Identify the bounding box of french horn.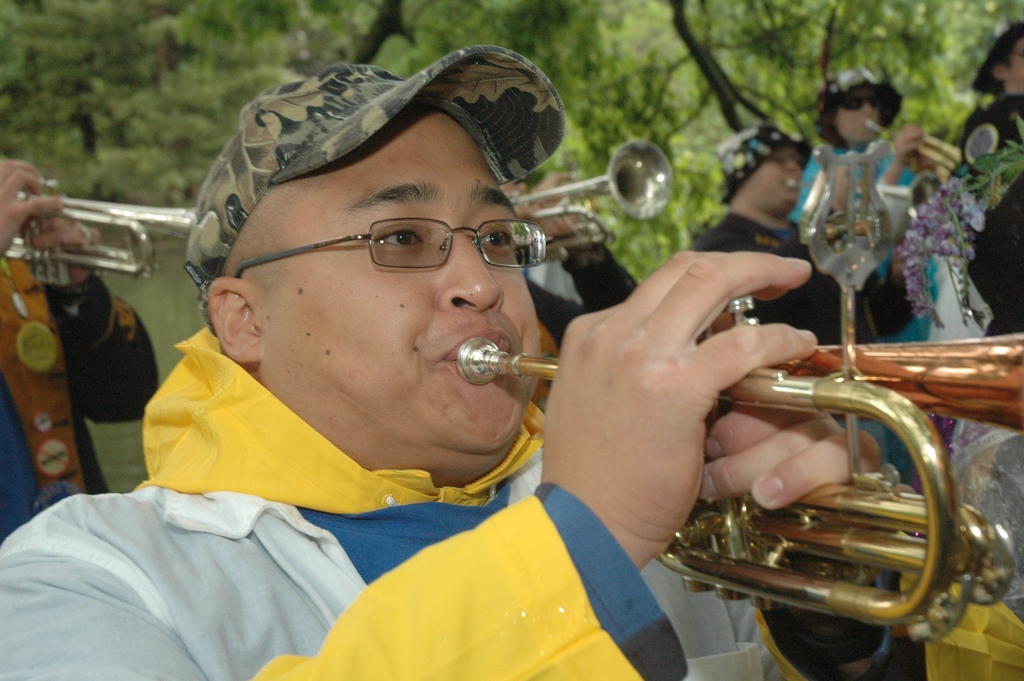
[left=780, top=177, right=951, bottom=213].
